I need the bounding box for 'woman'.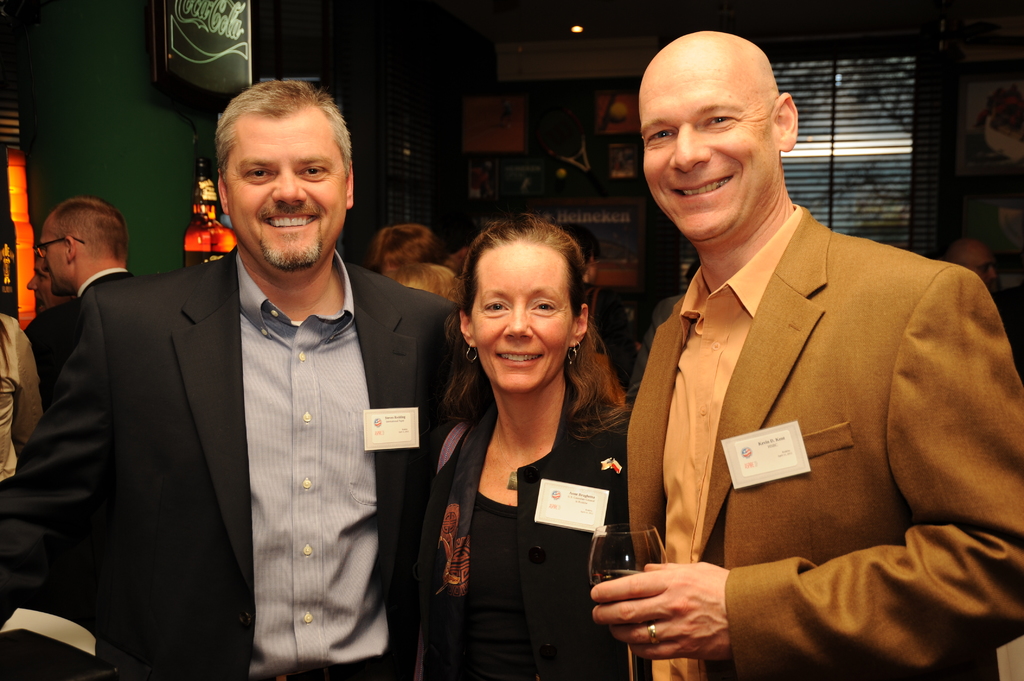
Here it is: [x1=410, y1=216, x2=633, y2=677].
